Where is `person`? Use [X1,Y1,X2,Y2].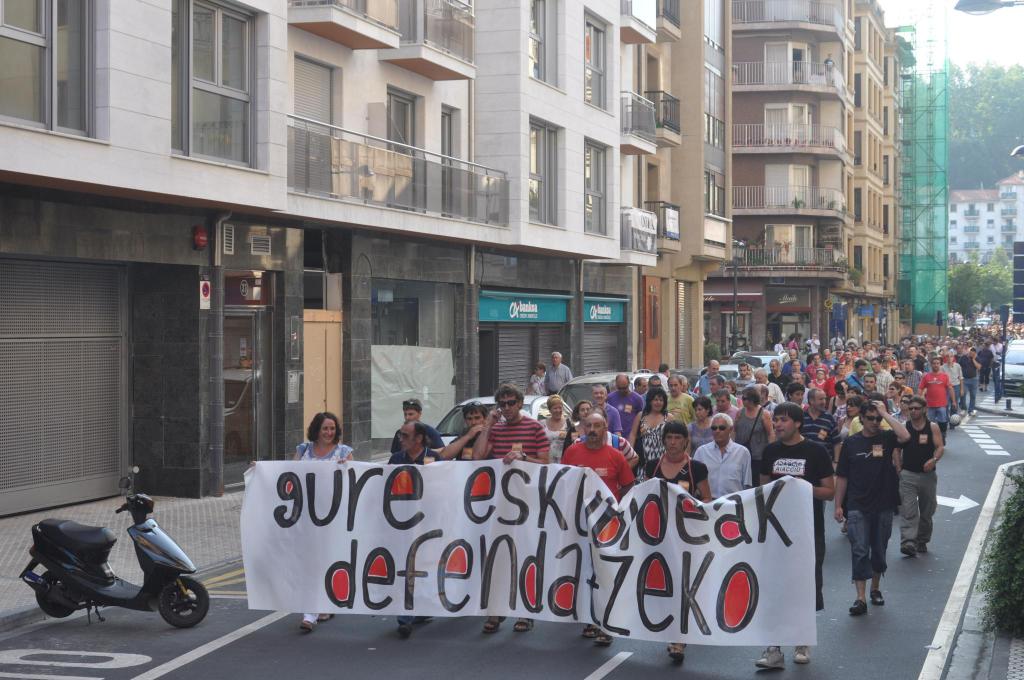
[385,404,462,651].
